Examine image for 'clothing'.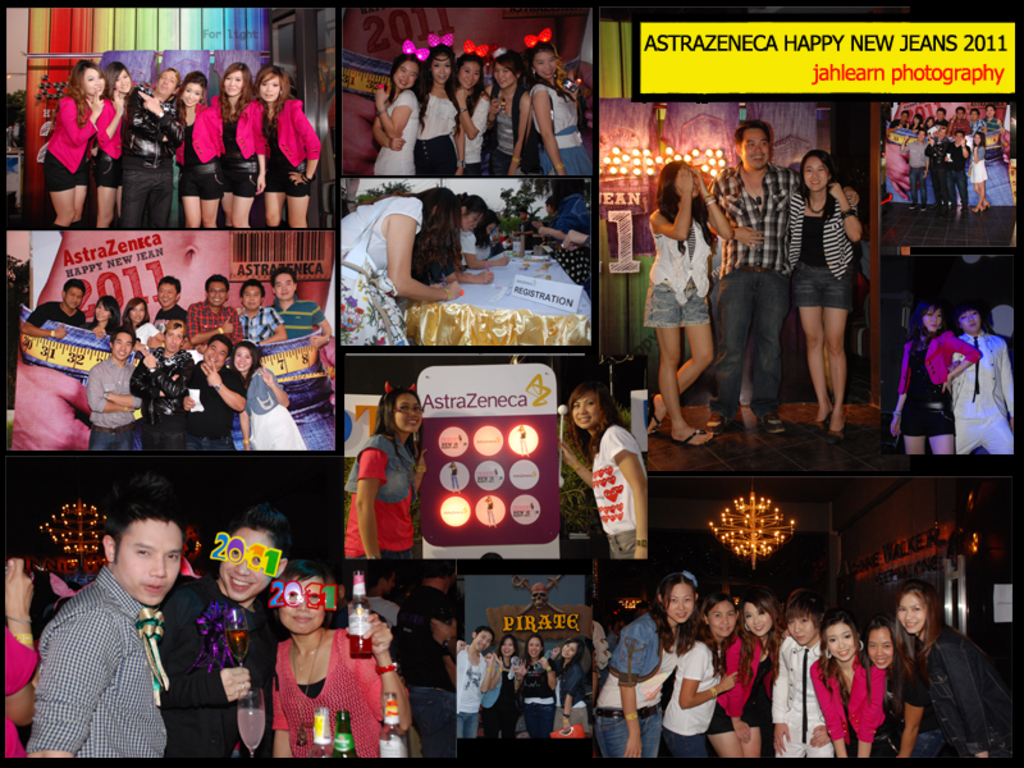
Examination result: [399, 585, 460, 748].
